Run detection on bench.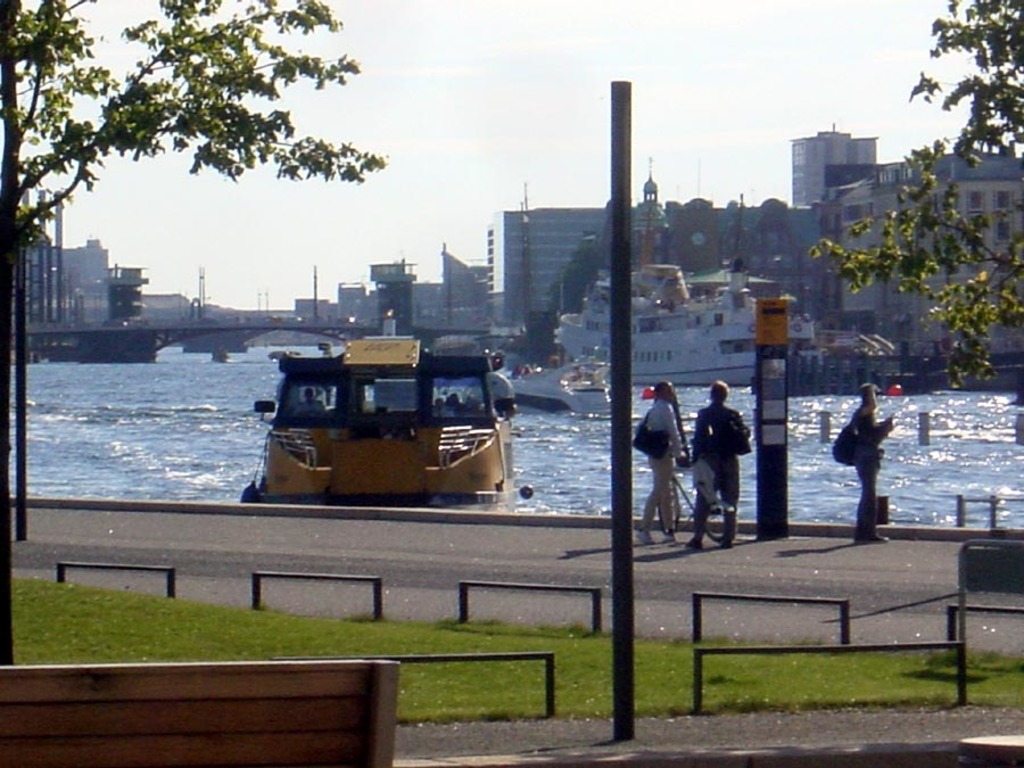
Result: 0, 664, 395, 767.
